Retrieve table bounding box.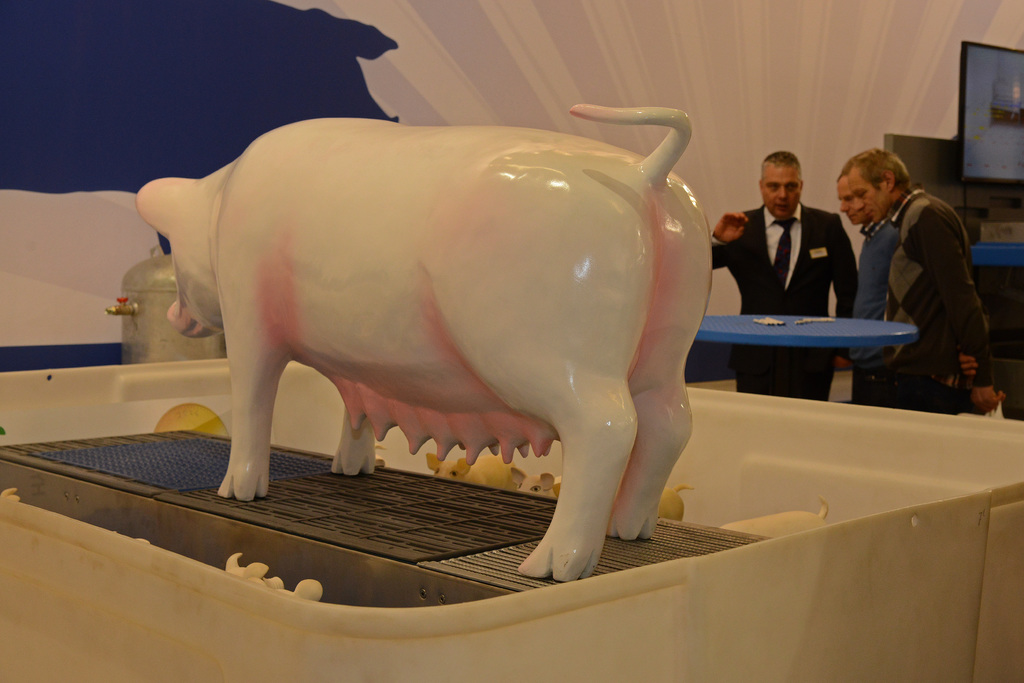
Bounding box: Rect(695, 299, 931, 403).
